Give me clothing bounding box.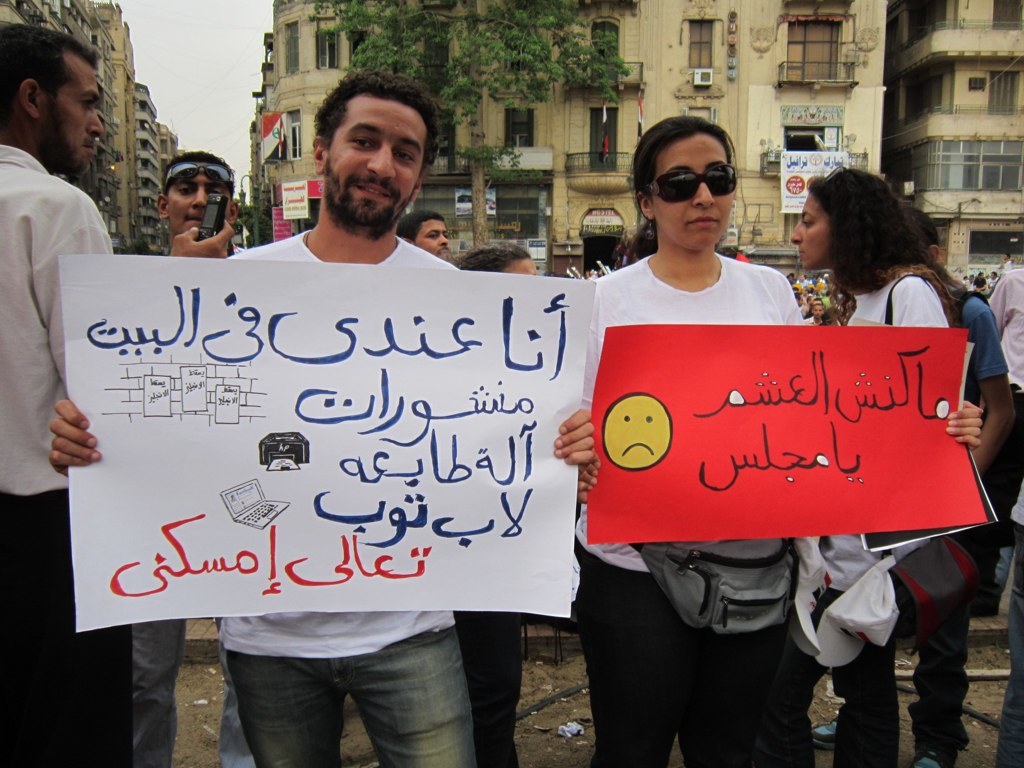
bbox=(988, 254, 1023, 380).
